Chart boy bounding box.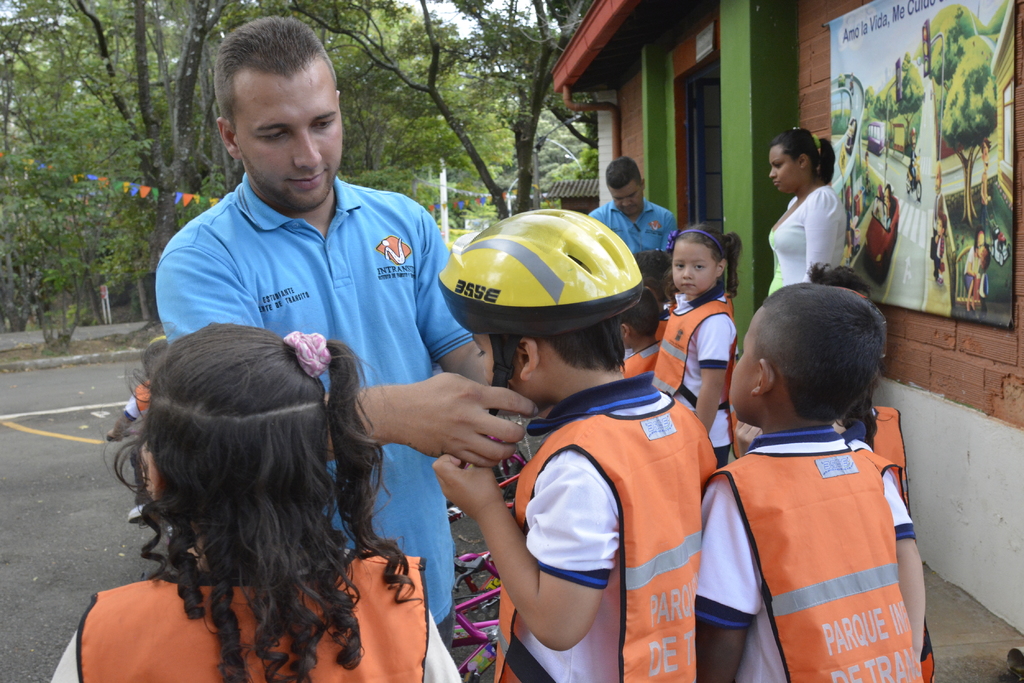
Charted: {"left": 690, "top": 272, "right": 938, "bottom": 674}.
